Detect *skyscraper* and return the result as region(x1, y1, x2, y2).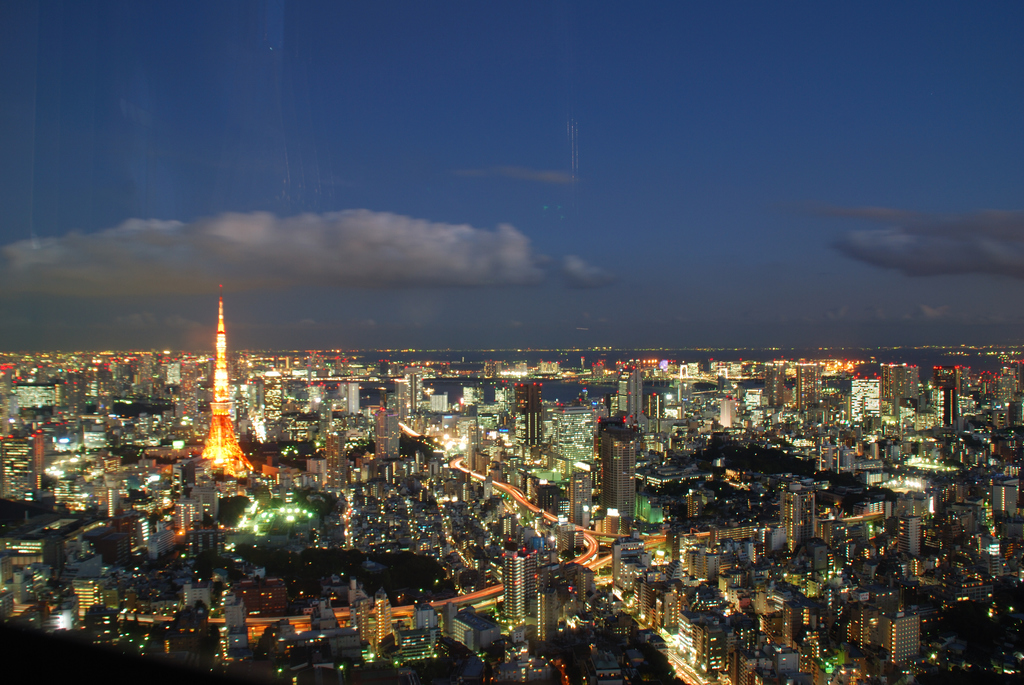
region(374, 409, 397, 460).
